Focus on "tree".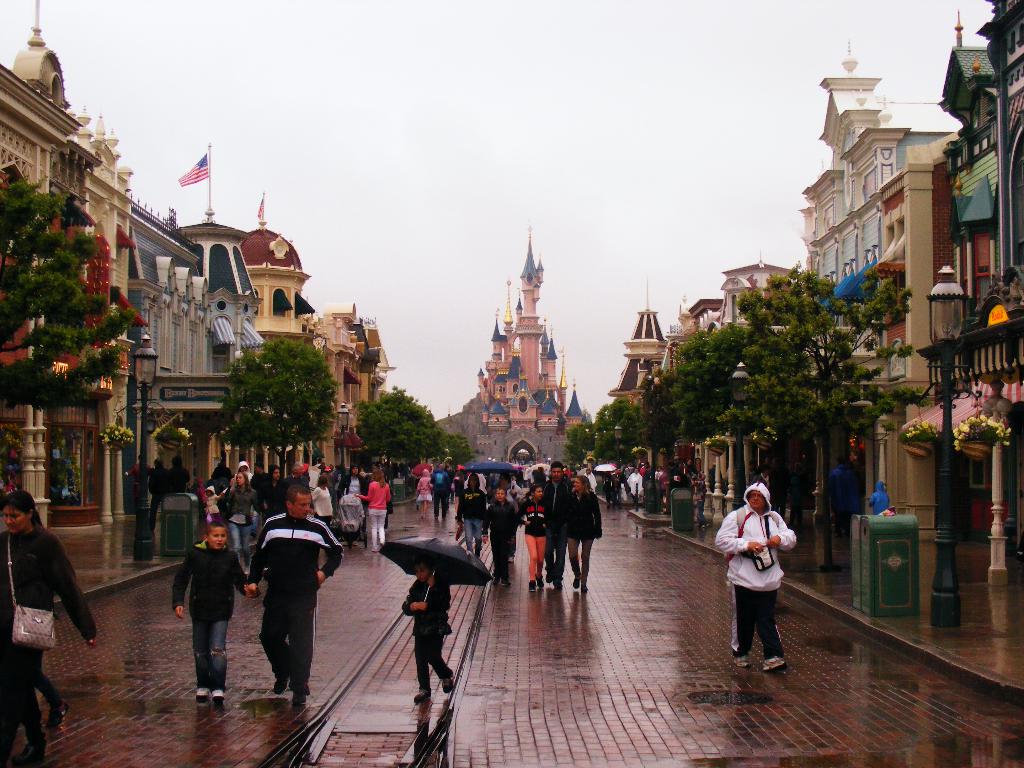
Focused at 0,172,127,420.
